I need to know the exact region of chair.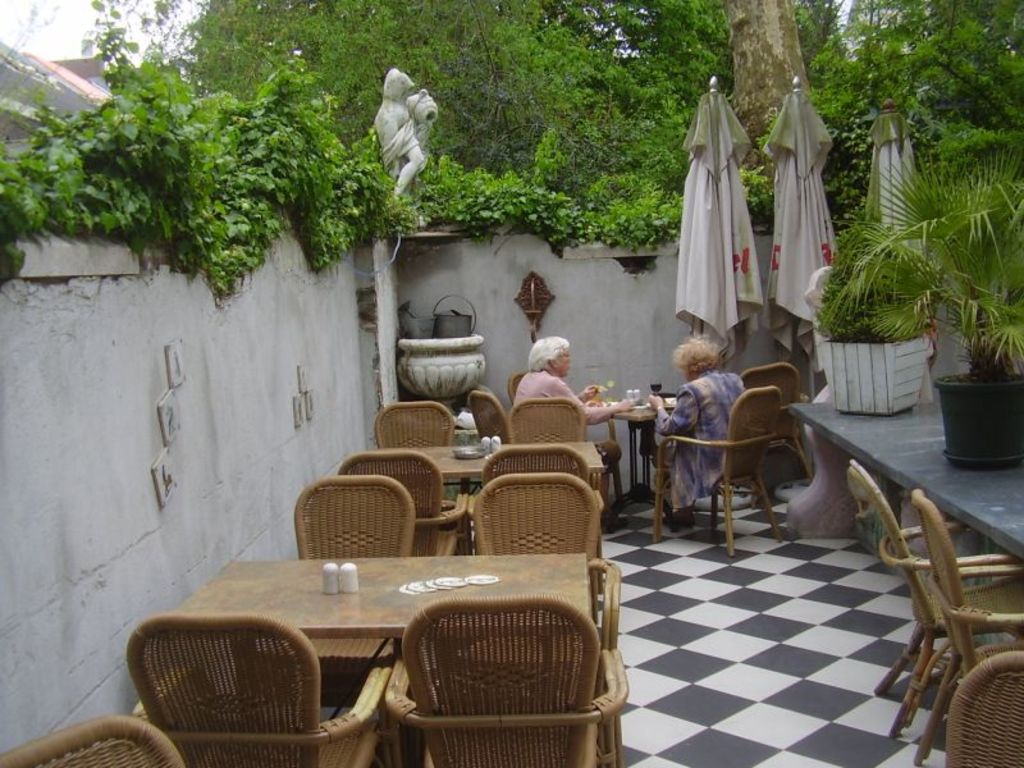
Region: bbox=[0, 713, 183, 767].
